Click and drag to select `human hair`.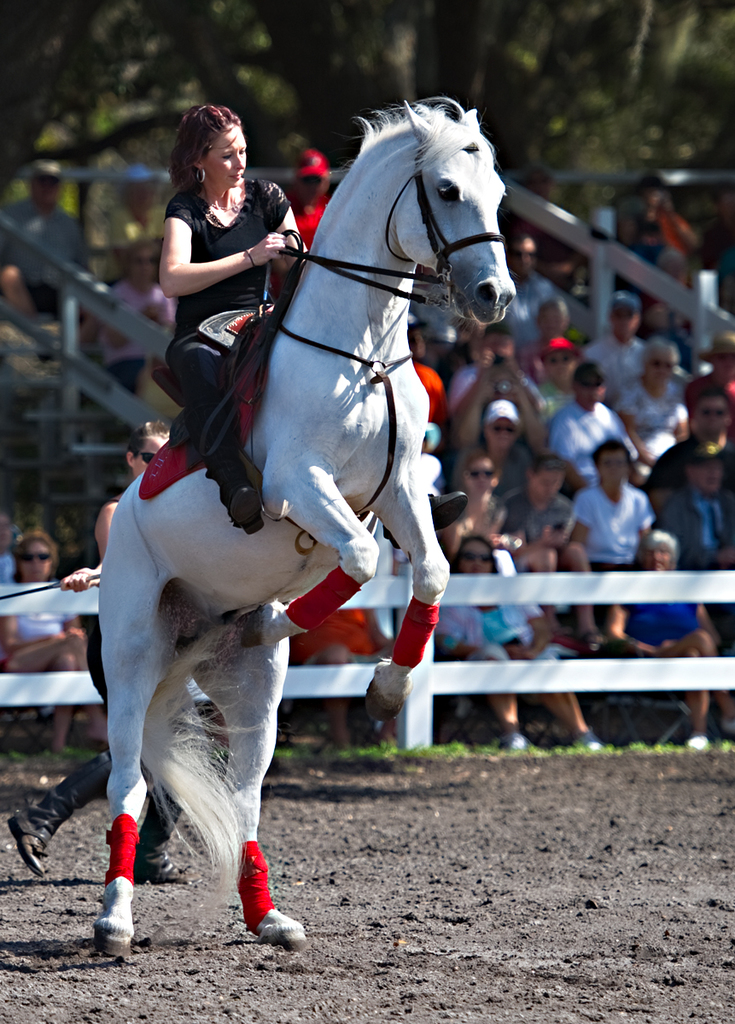
Selection: <box>166,102,240,194</box>.
